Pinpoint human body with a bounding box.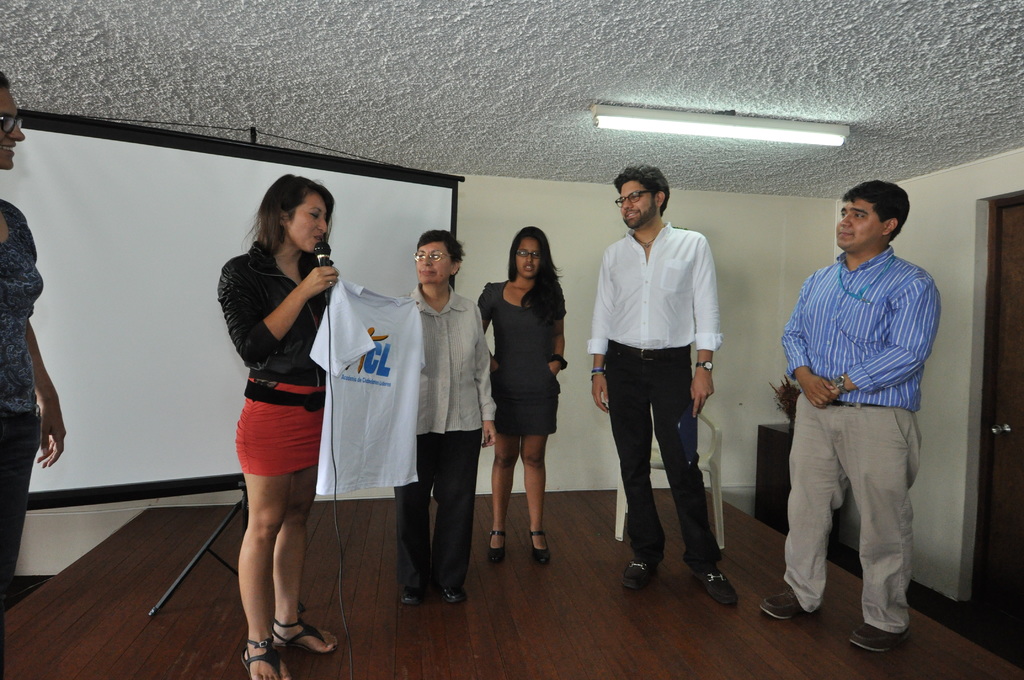
211,177,342,679.
